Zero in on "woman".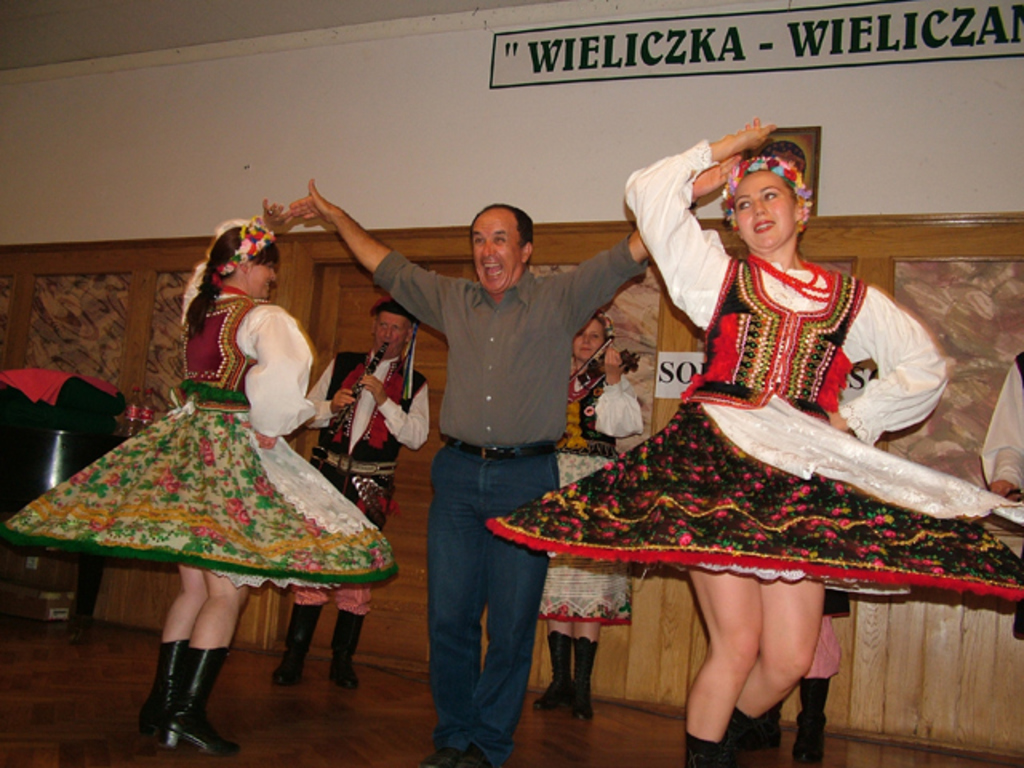
Zeroed in: <region>483, 120, 1022, 766</region>.
